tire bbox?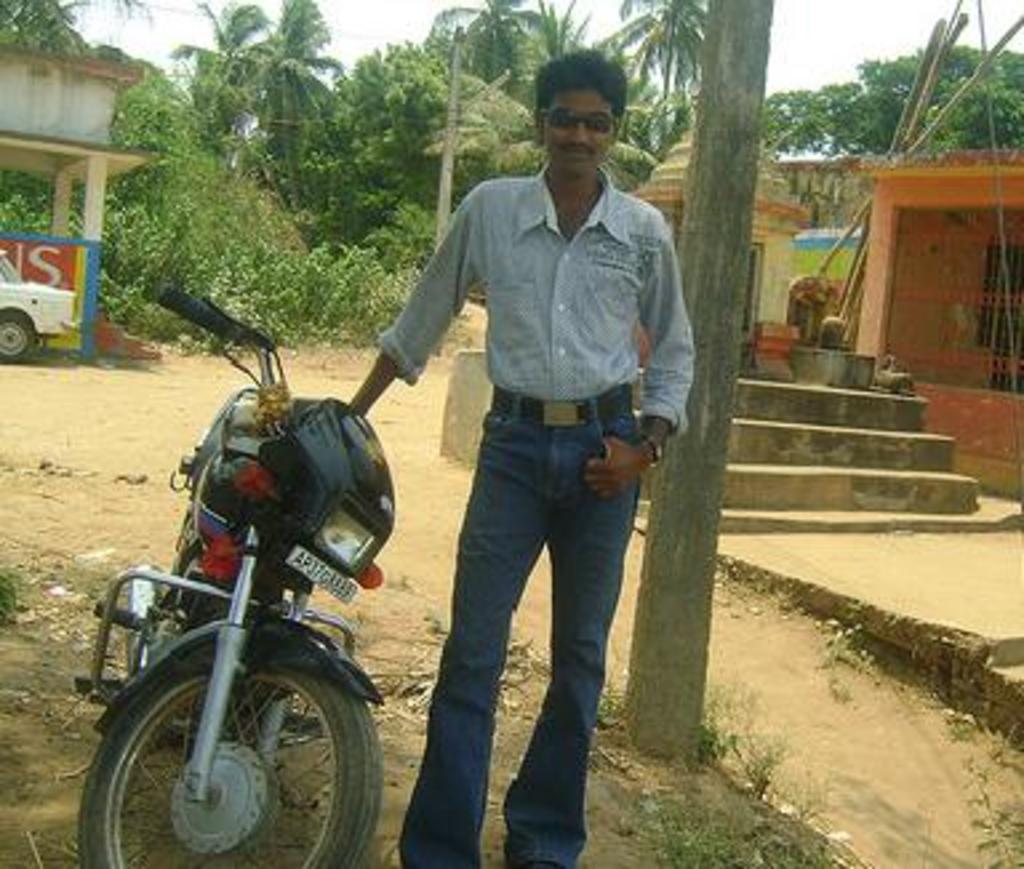
pyautogui.locateOnScreen(93, 629, 349, 866)
